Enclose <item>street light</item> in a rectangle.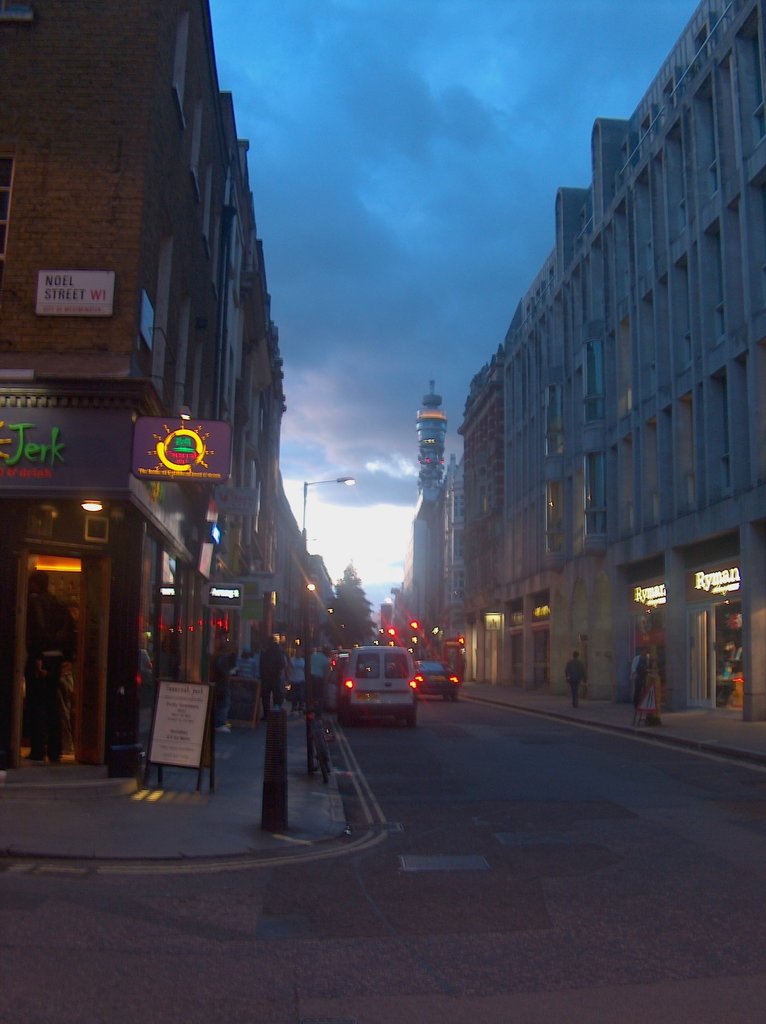
detection(298, 472, 356, 766).
